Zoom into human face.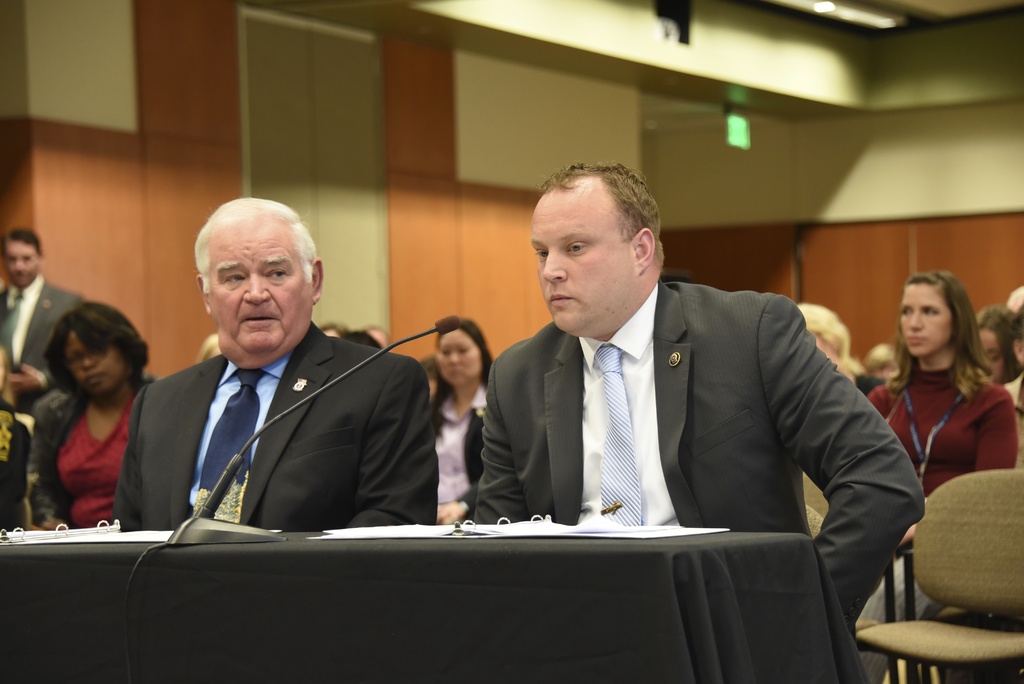
Zoom target: 206, 225, 308, 355.
